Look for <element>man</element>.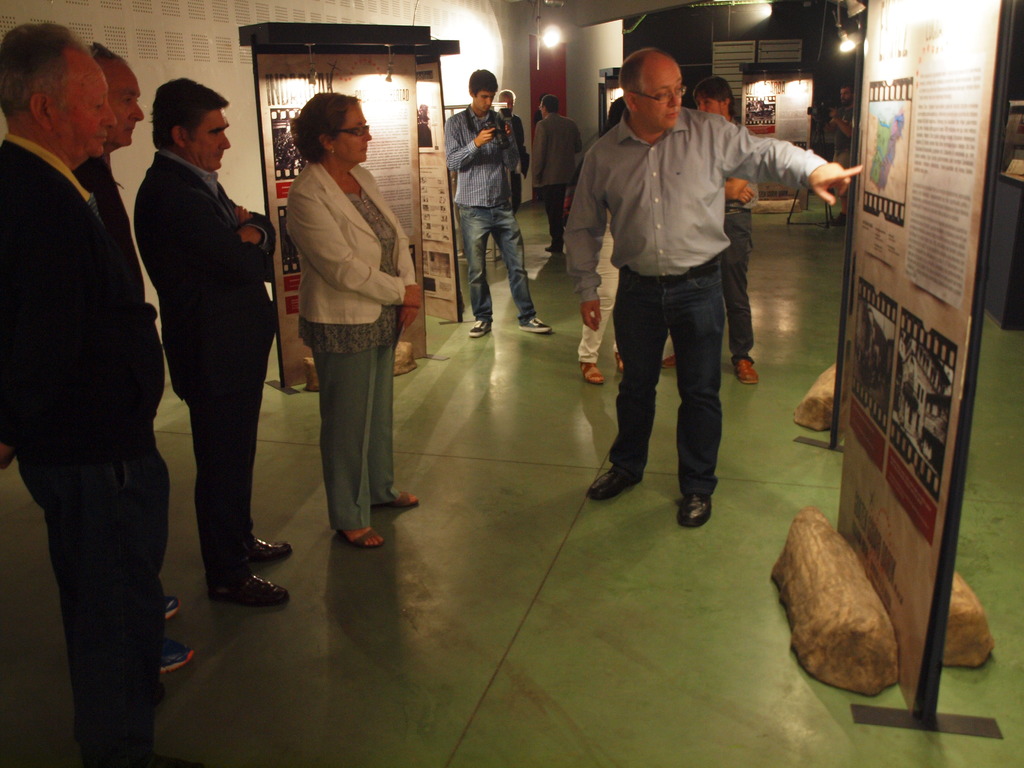
Found: locate(527, 95, 584, 254).
